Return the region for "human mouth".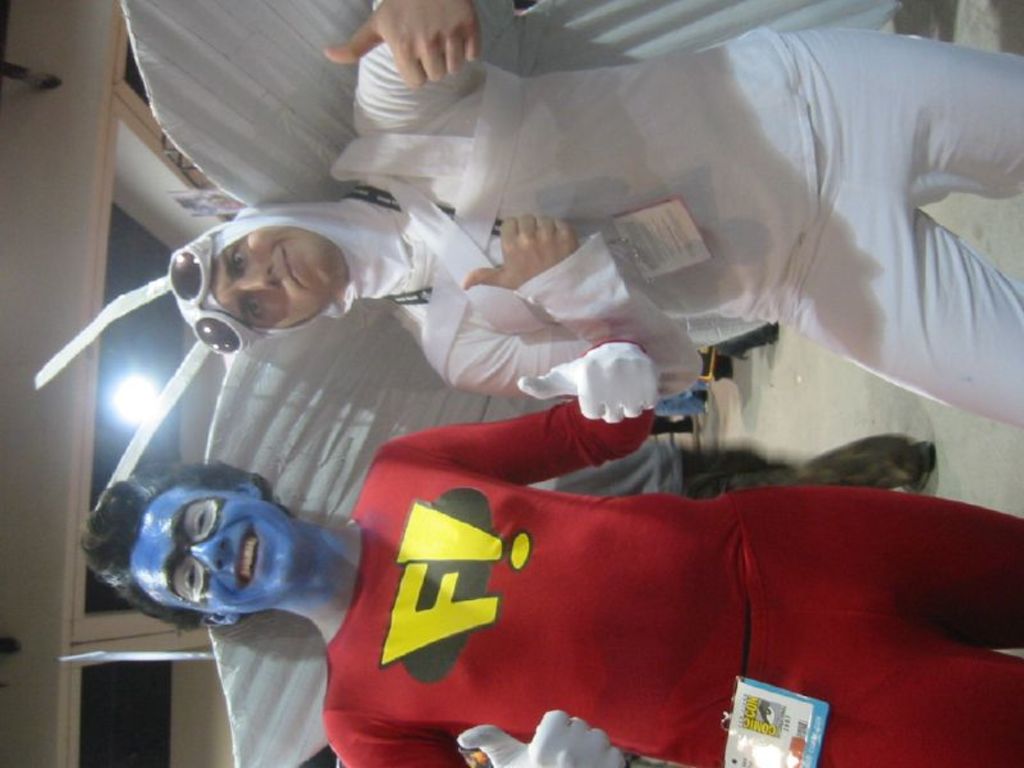
(236, 521, 268, 591).
